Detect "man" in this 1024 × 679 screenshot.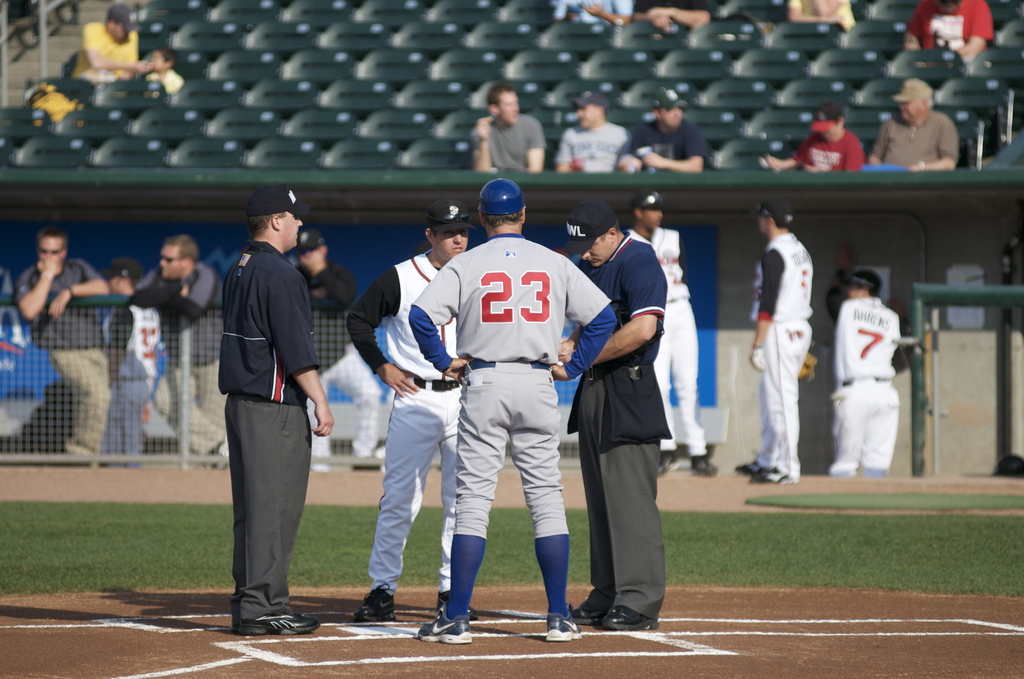
Detection: 869/73/956/169.
